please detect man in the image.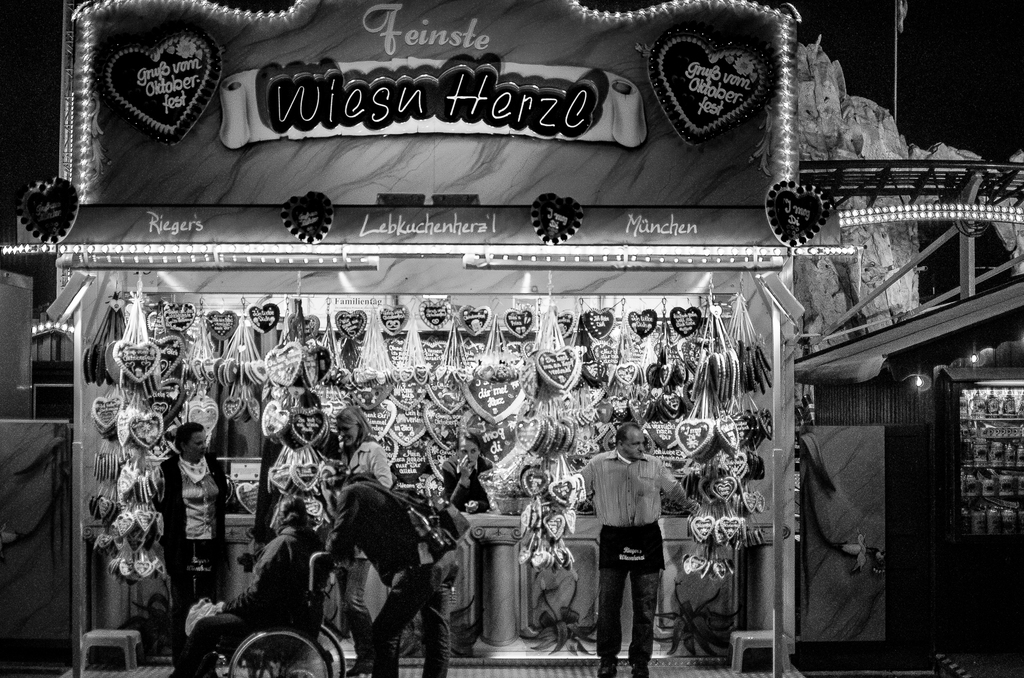
l=591, t=428, r=698, b=677.
